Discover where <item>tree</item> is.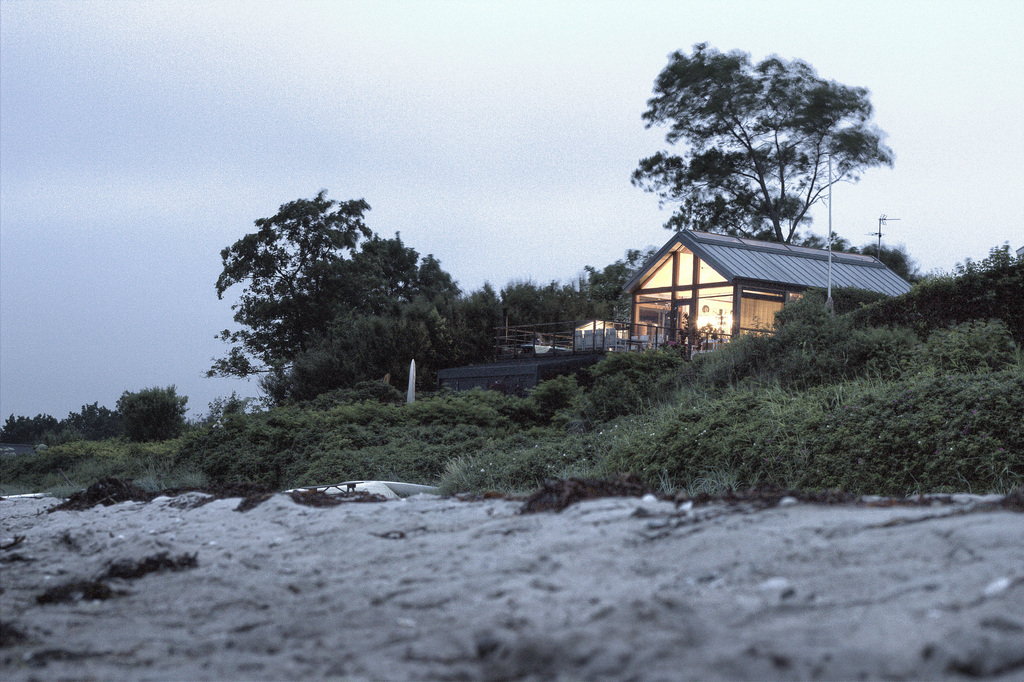
Discovered at x1=630 y1=39 x2=894 y2=244.
